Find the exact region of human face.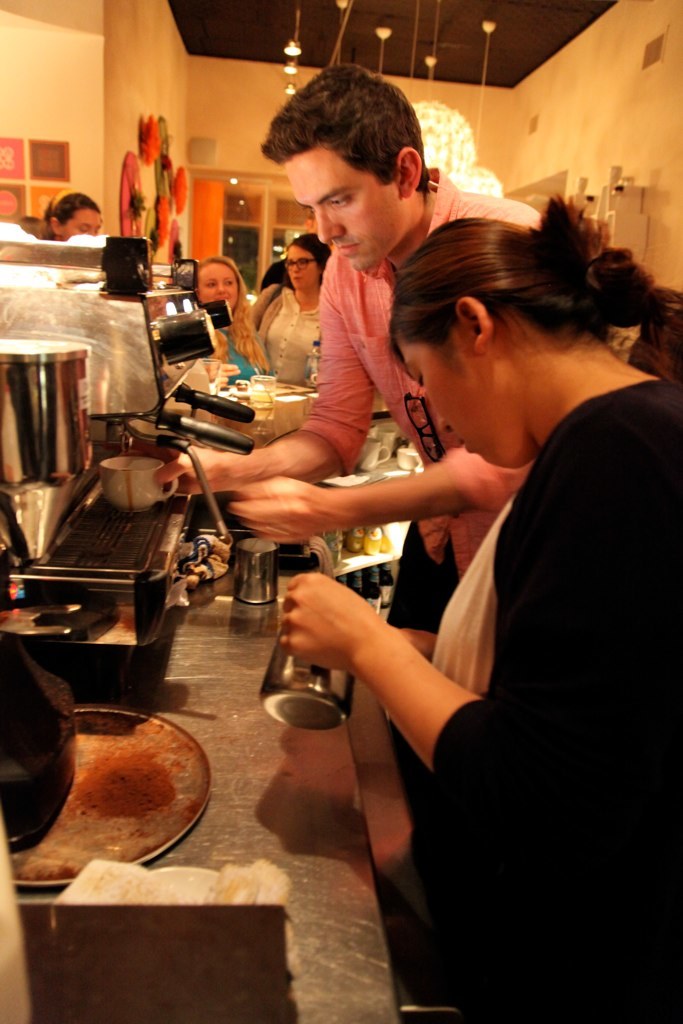
Exact region: detection(60, 209, 103, 242).
